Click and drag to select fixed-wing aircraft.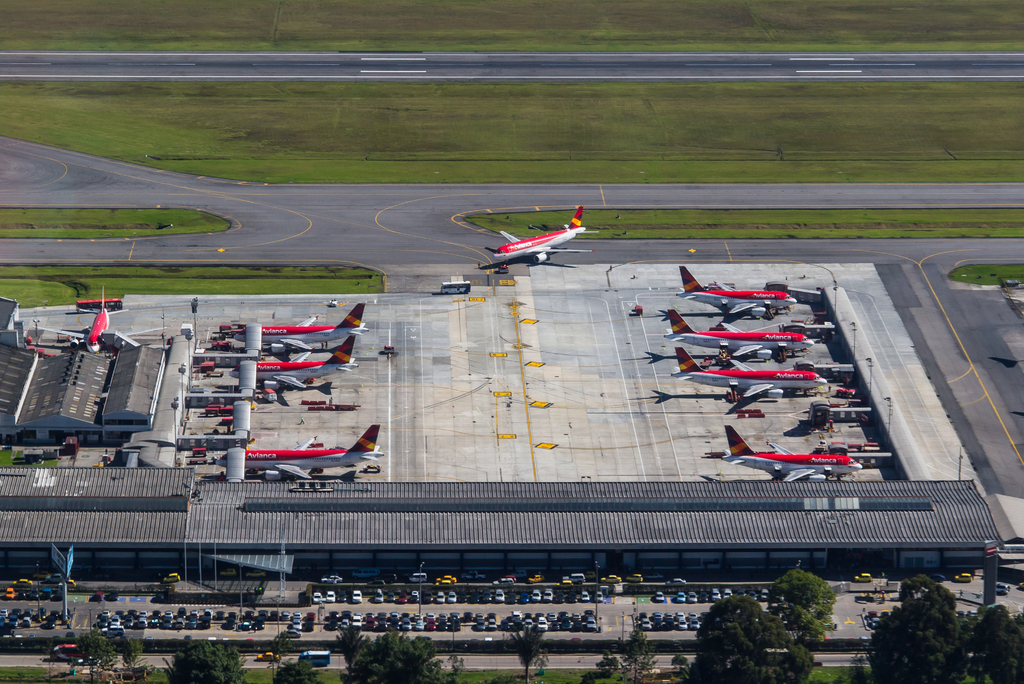
Selection: 215:326:358:388.
